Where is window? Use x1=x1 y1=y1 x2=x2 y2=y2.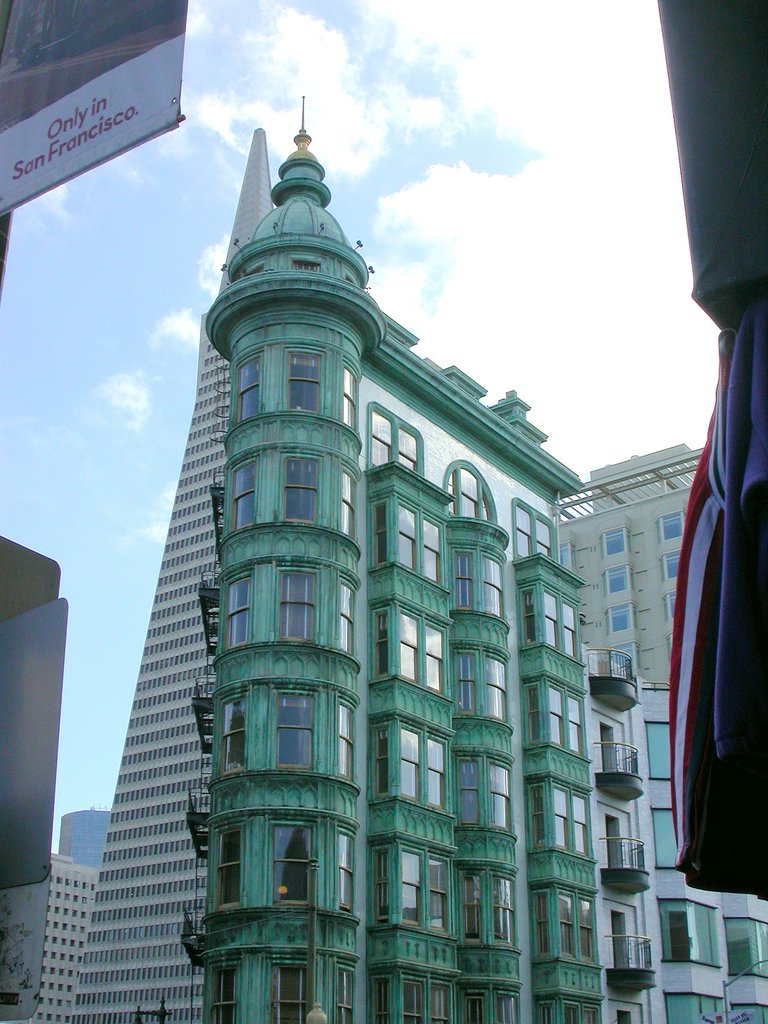
x1=461 y1=876 x2=482 y2=941.
